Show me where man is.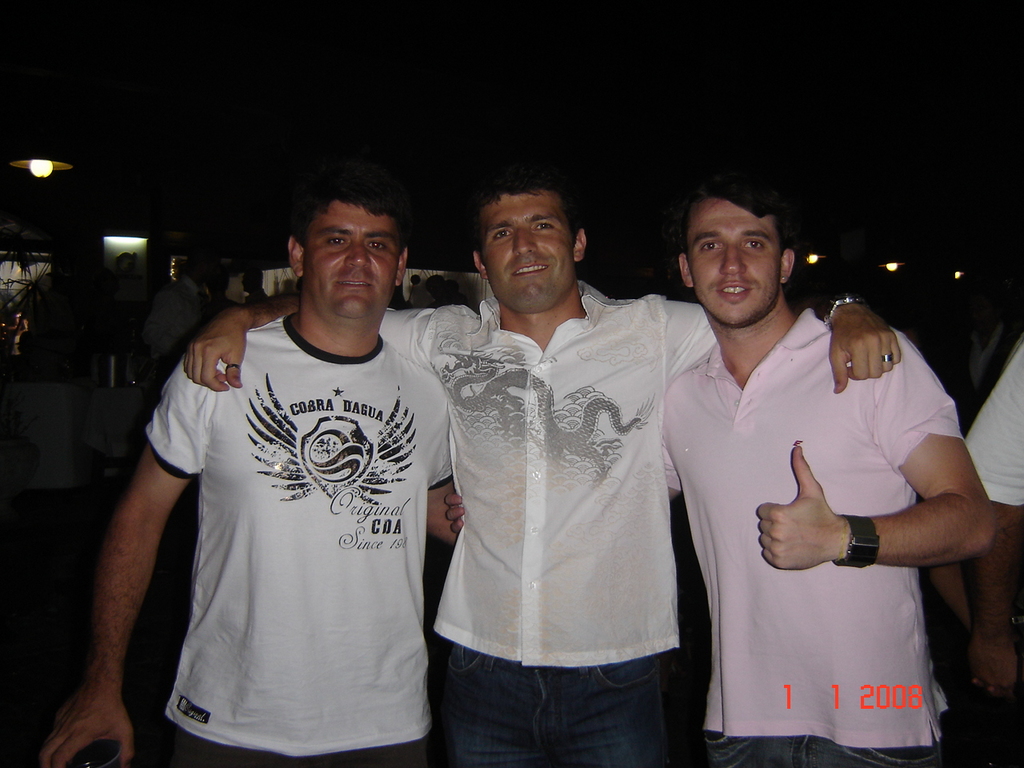
man is at (206, 265, 238, 309).
